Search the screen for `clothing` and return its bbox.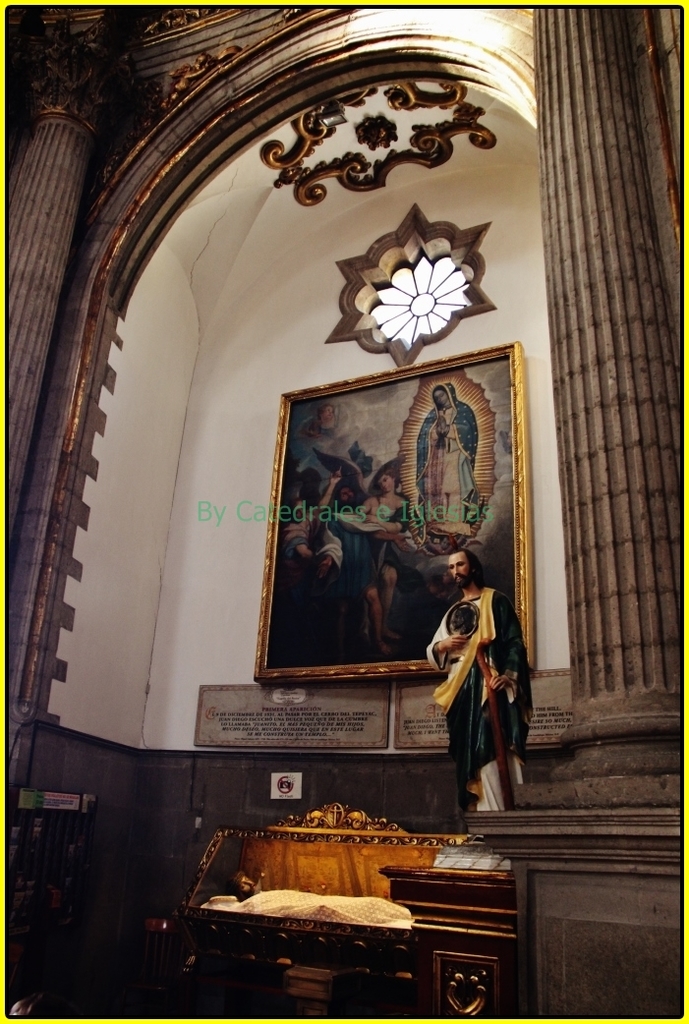
Found: [419, 400, 477, 530].
